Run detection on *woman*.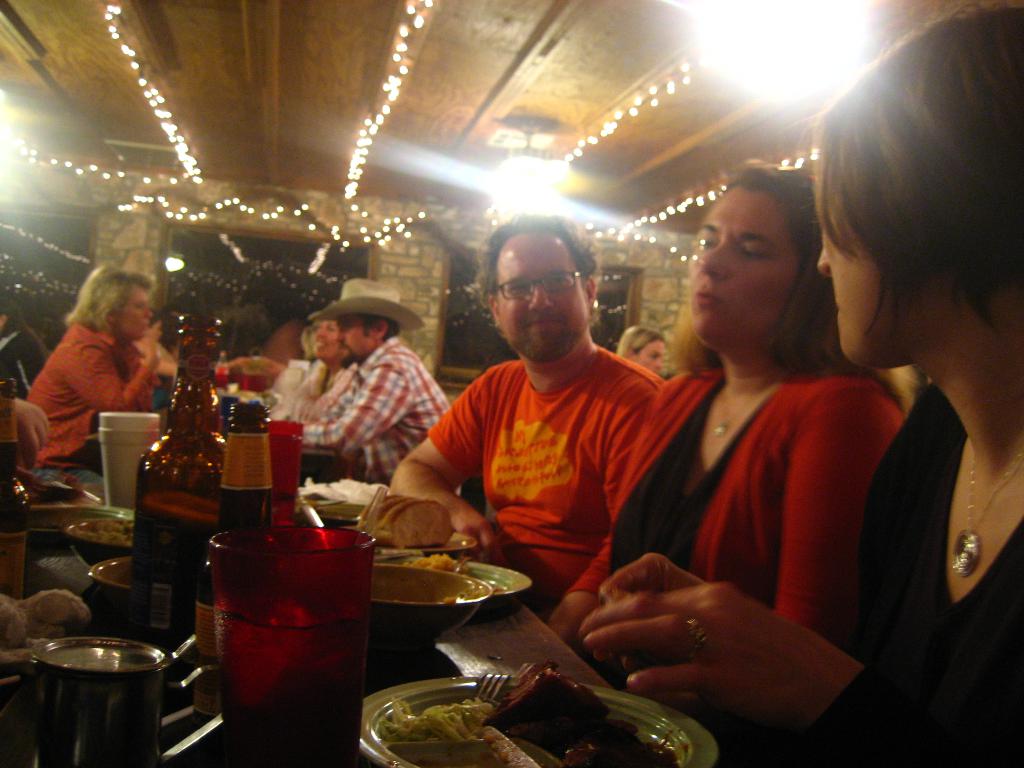
Result: [572, 0, 1023, 767].
